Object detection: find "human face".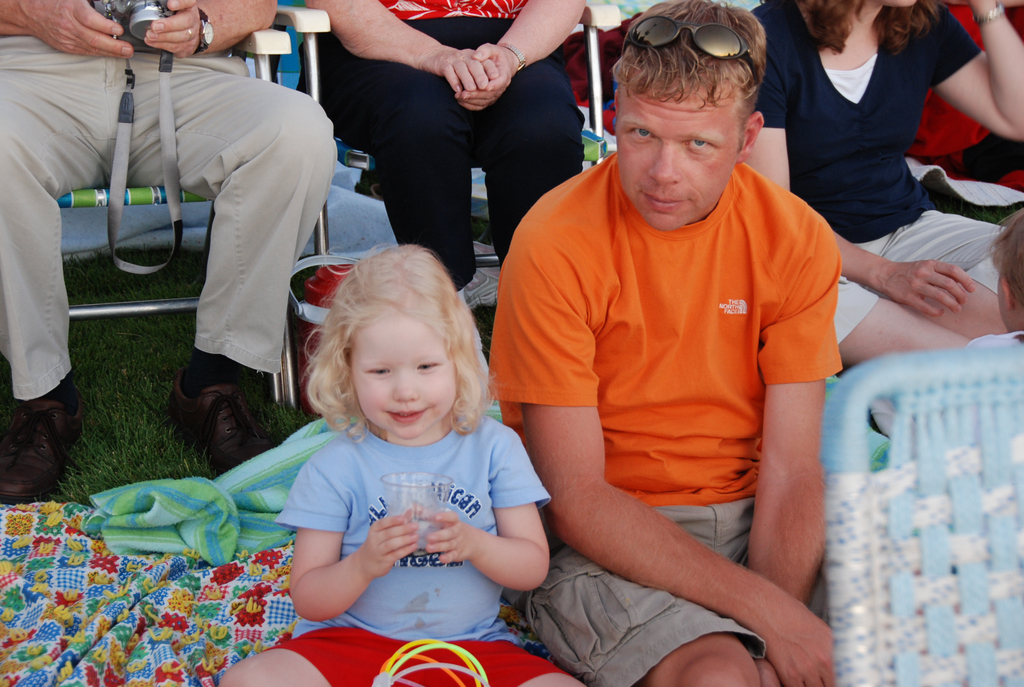
detection(351, 319, 458, 439).
